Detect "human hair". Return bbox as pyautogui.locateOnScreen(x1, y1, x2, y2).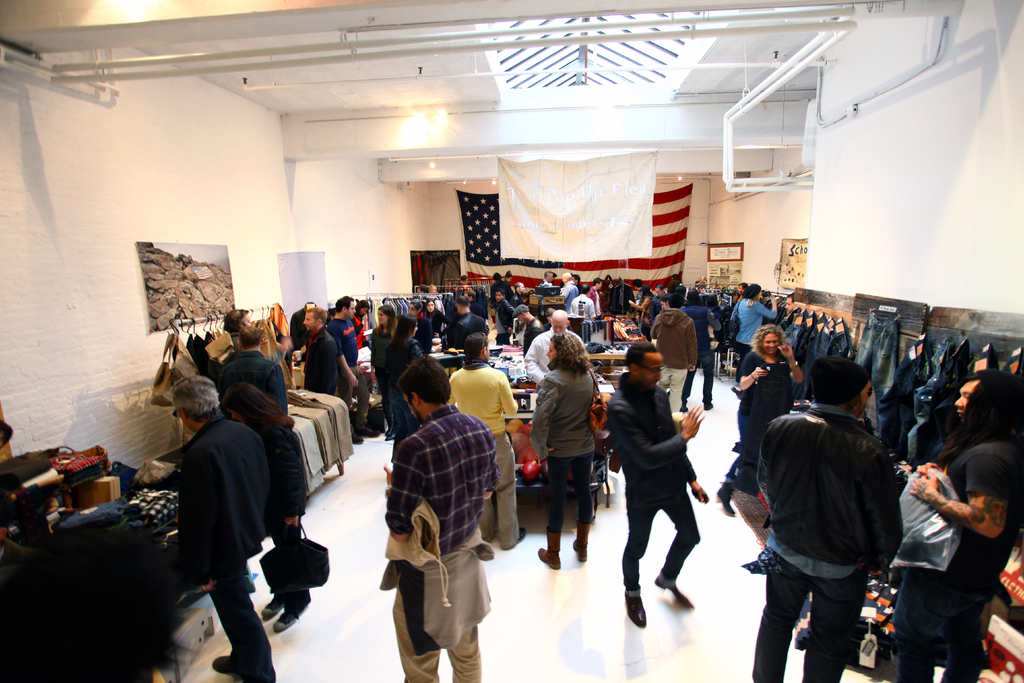
pyautogui.locateOnScreen(220, 382, 294, 429).
